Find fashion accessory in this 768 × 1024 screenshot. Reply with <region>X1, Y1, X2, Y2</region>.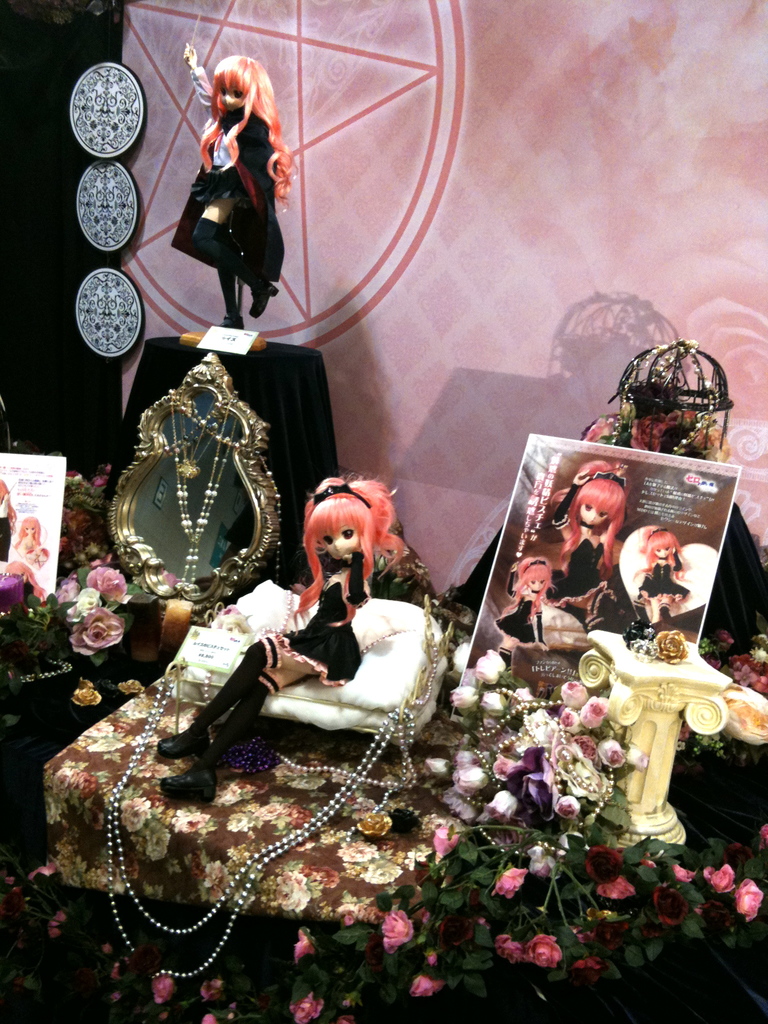
<region>313, 478, 371, 506</region>.
